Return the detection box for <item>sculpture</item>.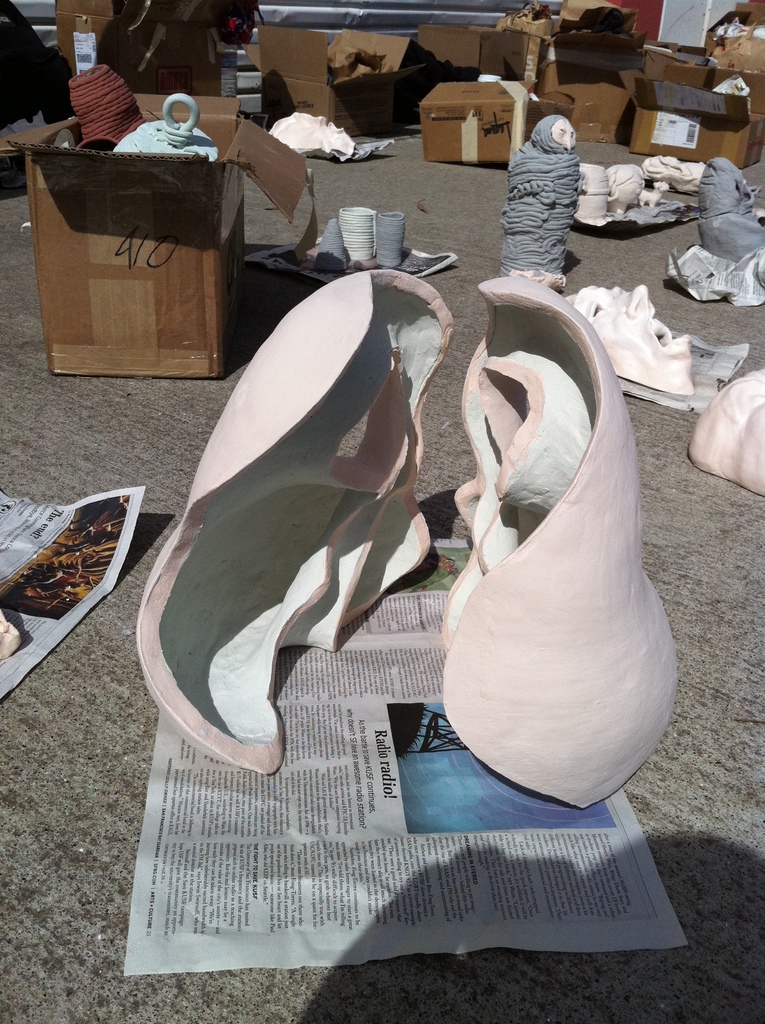
bbox(562, 272, 704, 403).
